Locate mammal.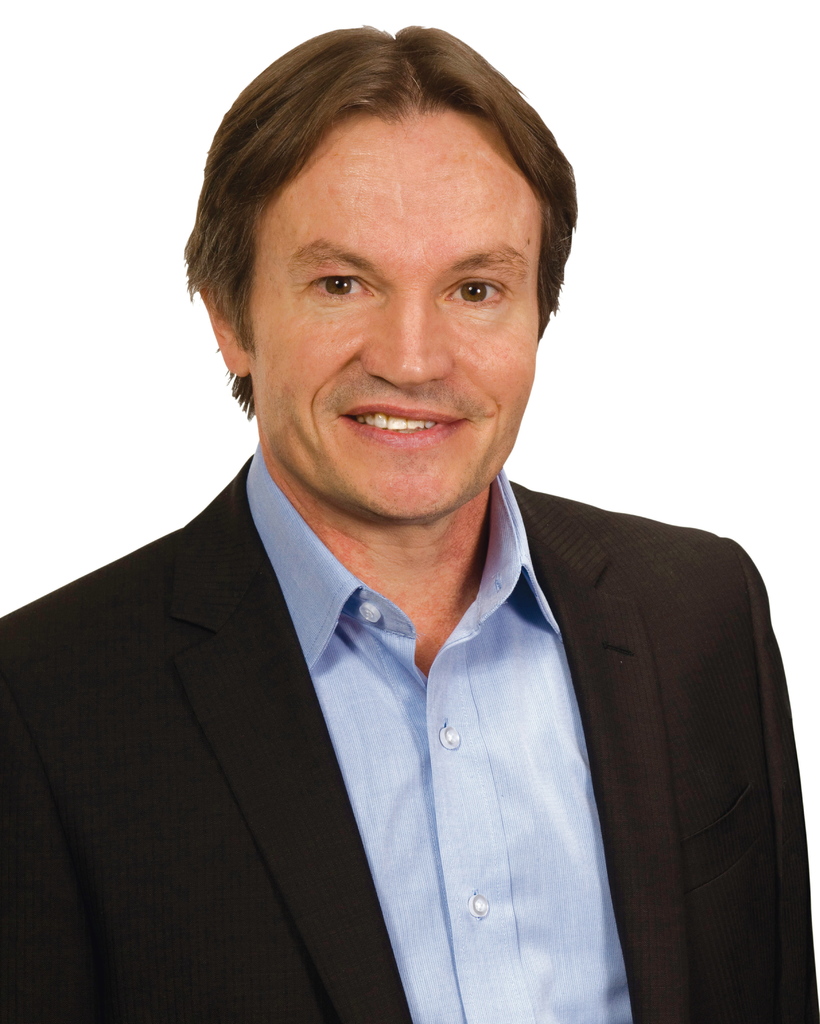
Bounding box: x1=0 y1=28 x2=819 y2=1023.
